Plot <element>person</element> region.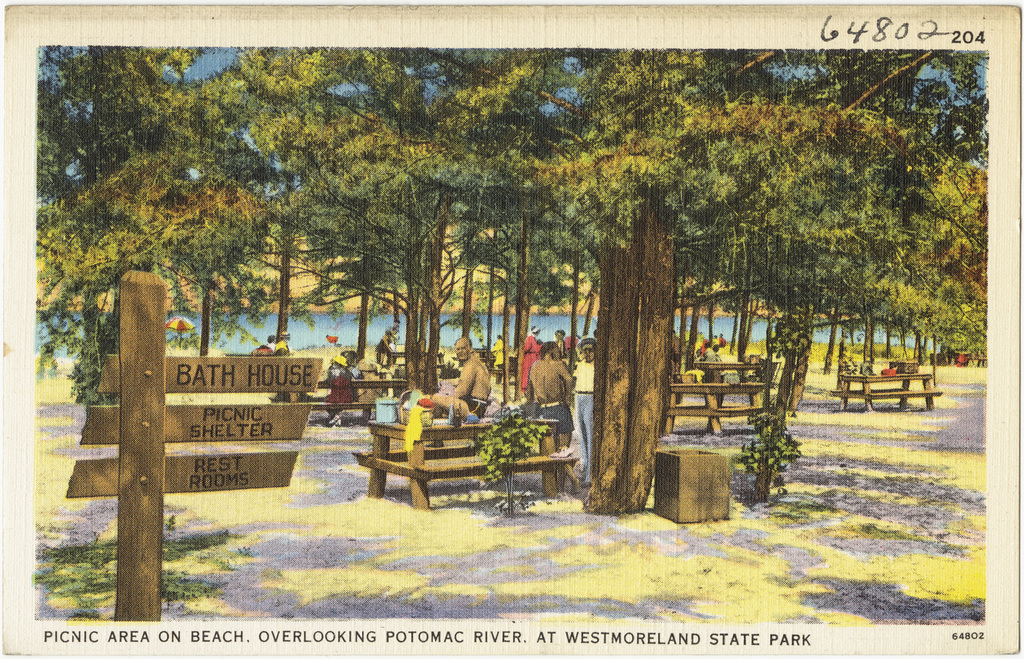
Plotted at left=524, top=342, right=576, bottom=490.
